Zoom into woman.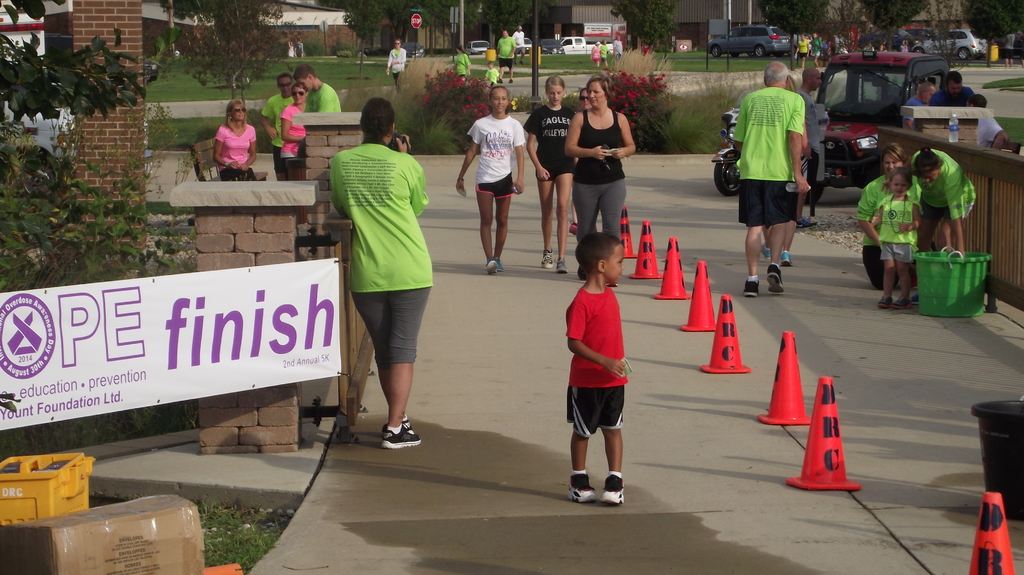
Zoom target: [856,143,921,283].
